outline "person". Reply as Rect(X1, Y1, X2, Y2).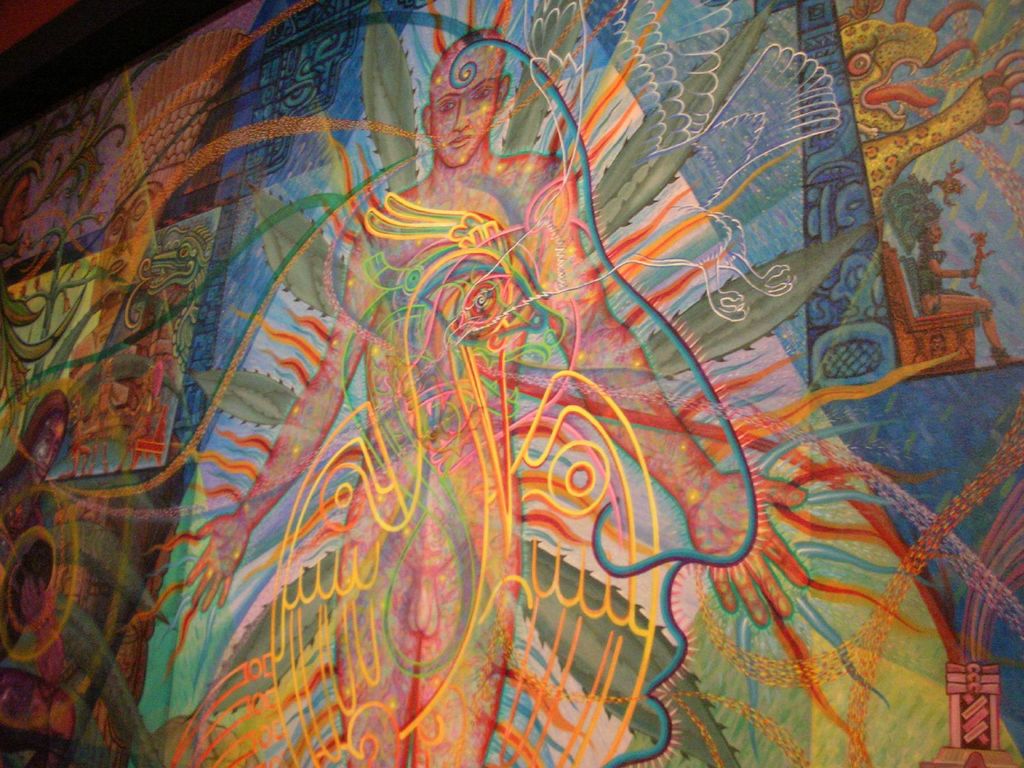
Rect(0, 388, 68, 566).
